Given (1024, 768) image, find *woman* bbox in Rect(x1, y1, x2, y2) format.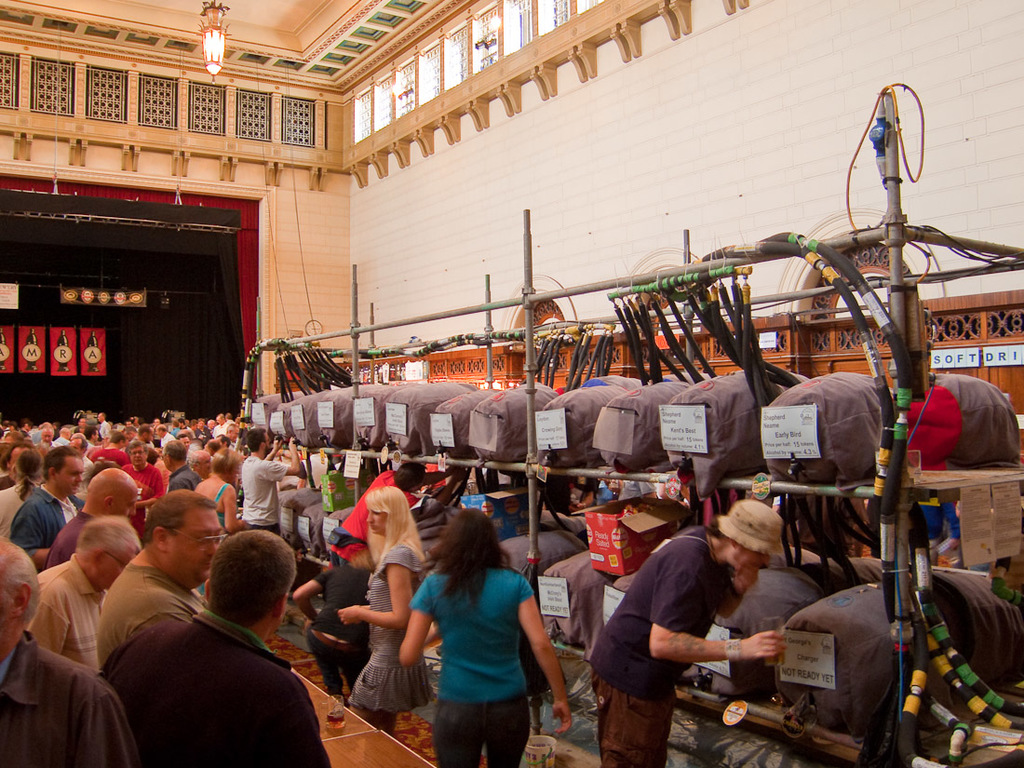
Rect(189, 447, 249, 599).
